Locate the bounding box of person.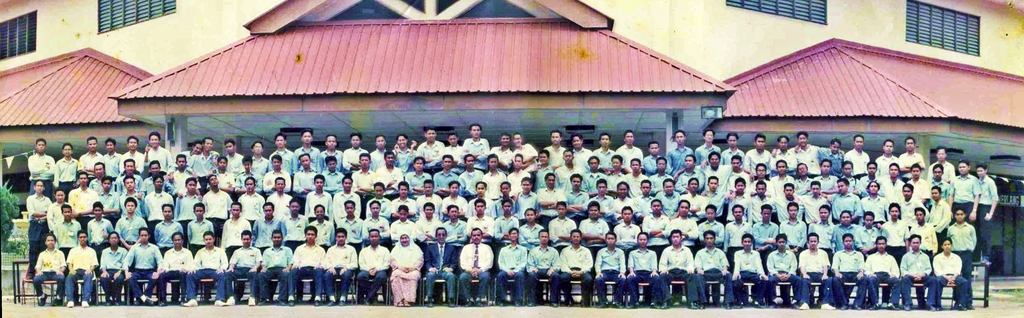
Bounding box: left=333, top=179, right=360, bottom=220.
